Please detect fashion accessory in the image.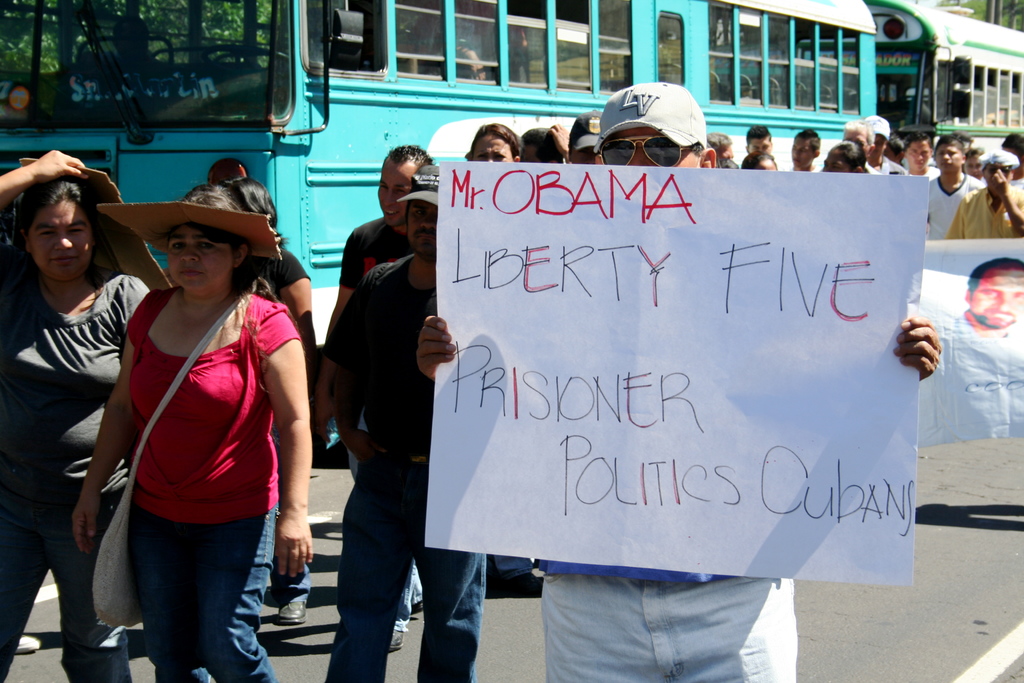
locate(396, 161, 440, 208).
